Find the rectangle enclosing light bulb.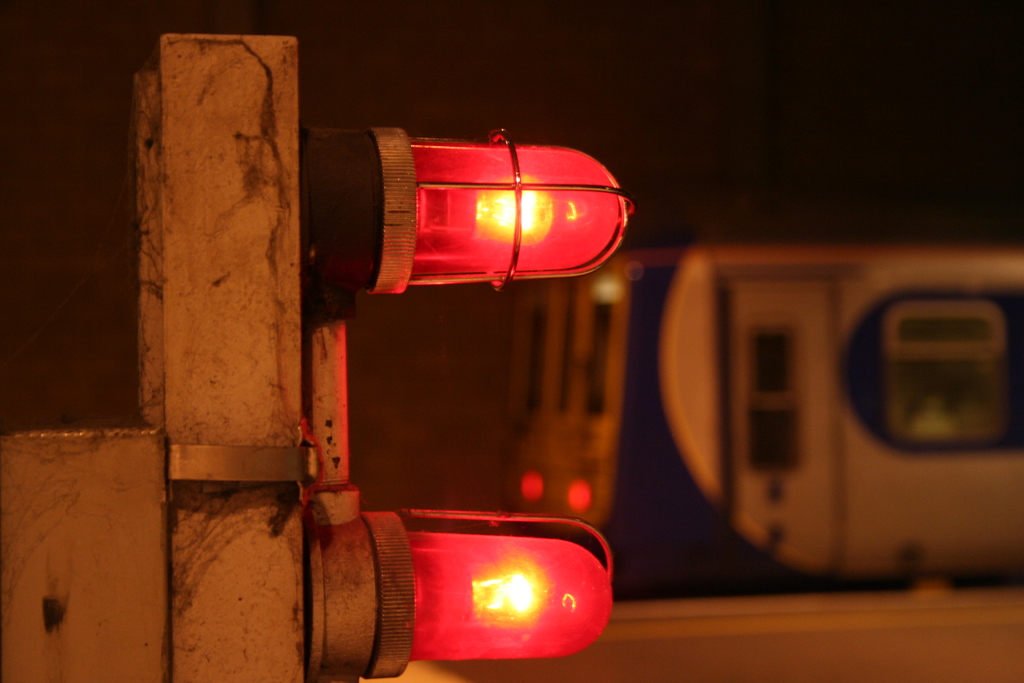
{"x1": 414, "y1": 561, "x2": 550, "y2": 652}.
